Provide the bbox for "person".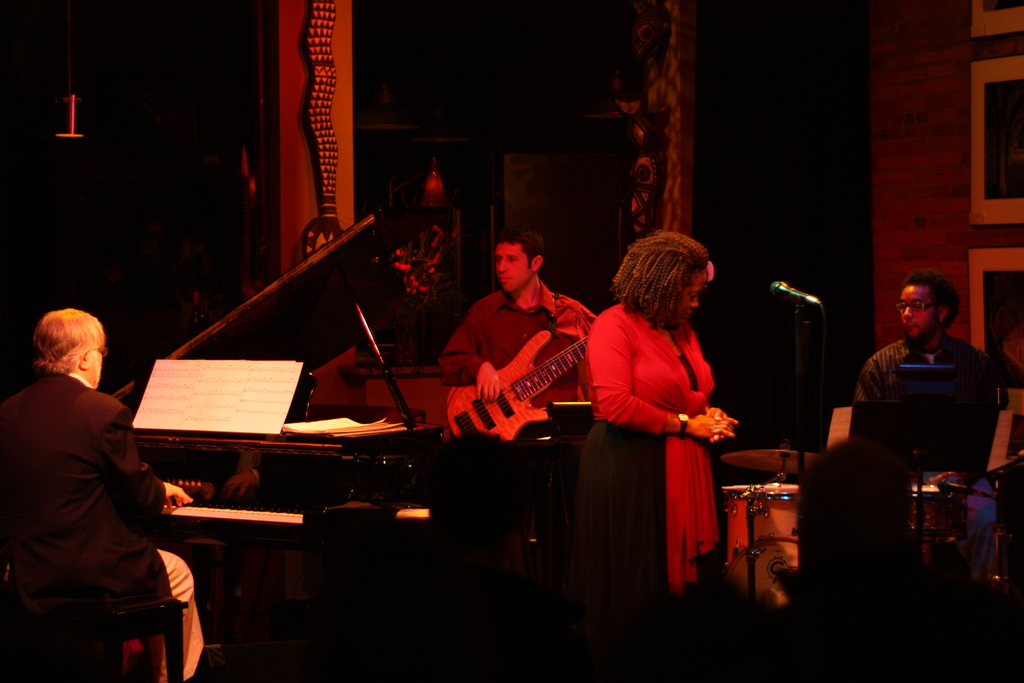
locate(851, 280, 995, 470).
